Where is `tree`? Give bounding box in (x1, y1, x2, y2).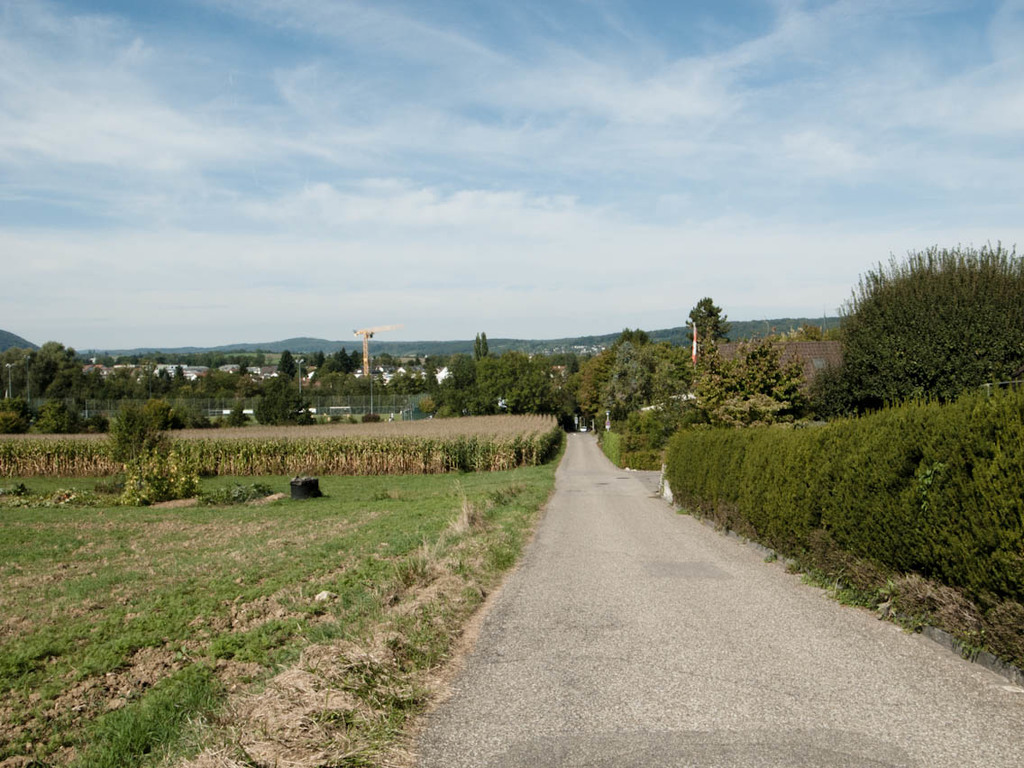
(643, 335, 697, 402).
